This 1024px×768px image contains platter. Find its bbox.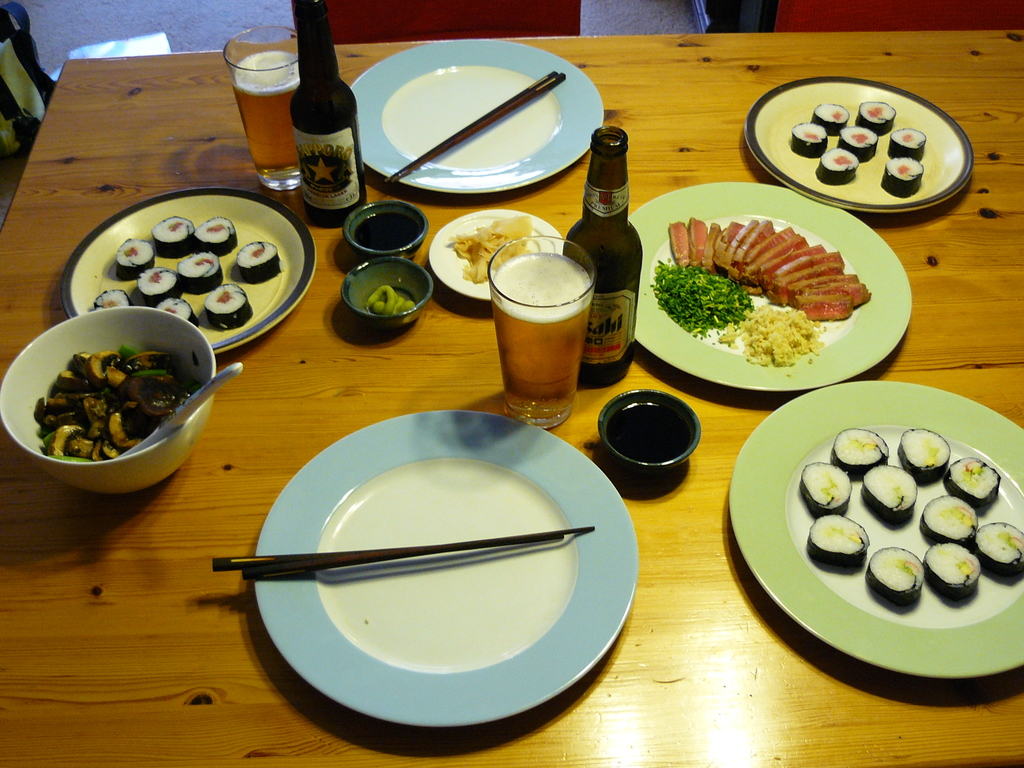
<box>60,188,314,357</box>.
